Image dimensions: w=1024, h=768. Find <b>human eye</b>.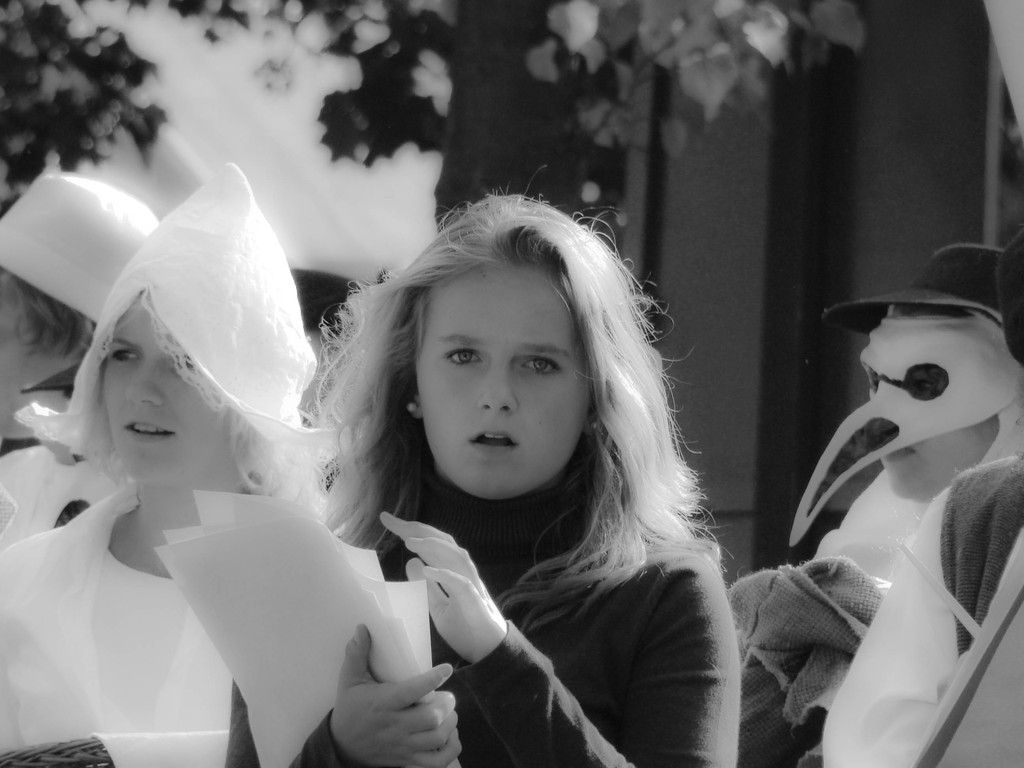
x1=911 y1=372 x2=938 y2=390.
